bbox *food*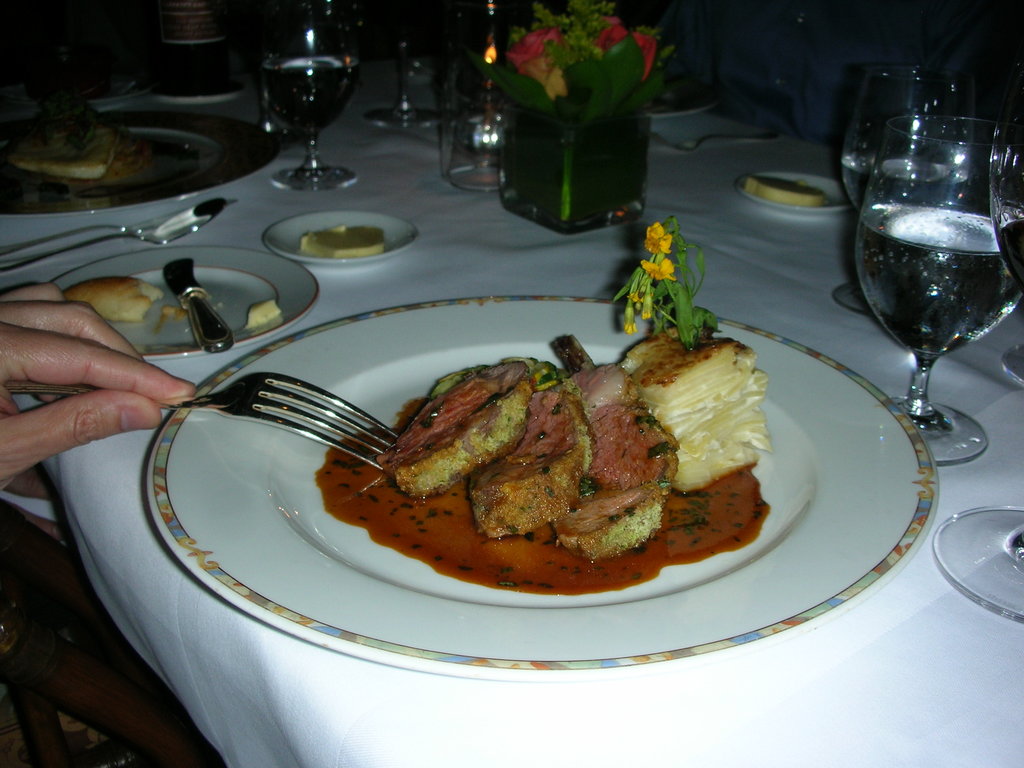
{"left": 60, "top": 275, "right": 166, "bottom": 323}
